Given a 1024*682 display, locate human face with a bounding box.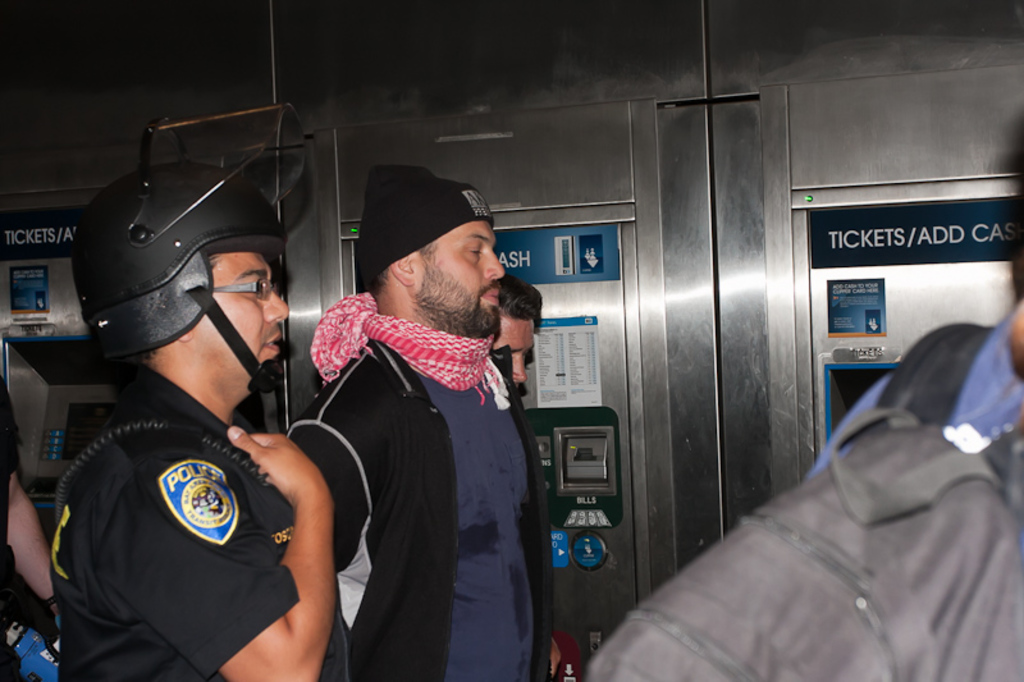
Located: bbox(413, 223, 503, 340).
